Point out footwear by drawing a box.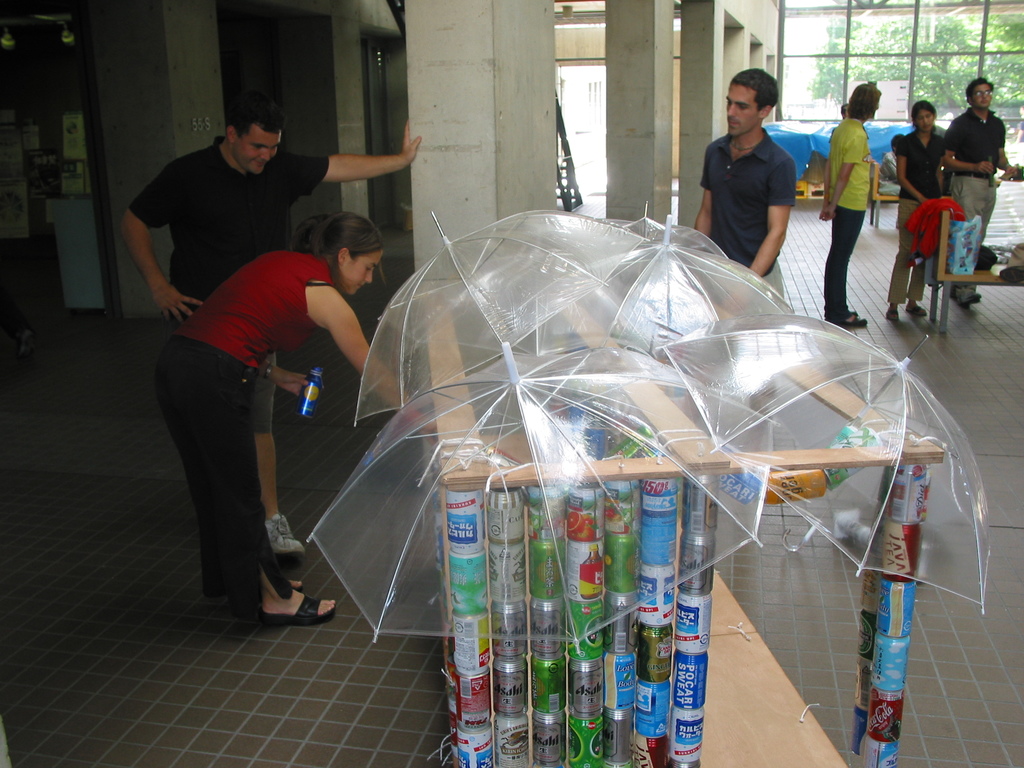
263,511,310,564.
